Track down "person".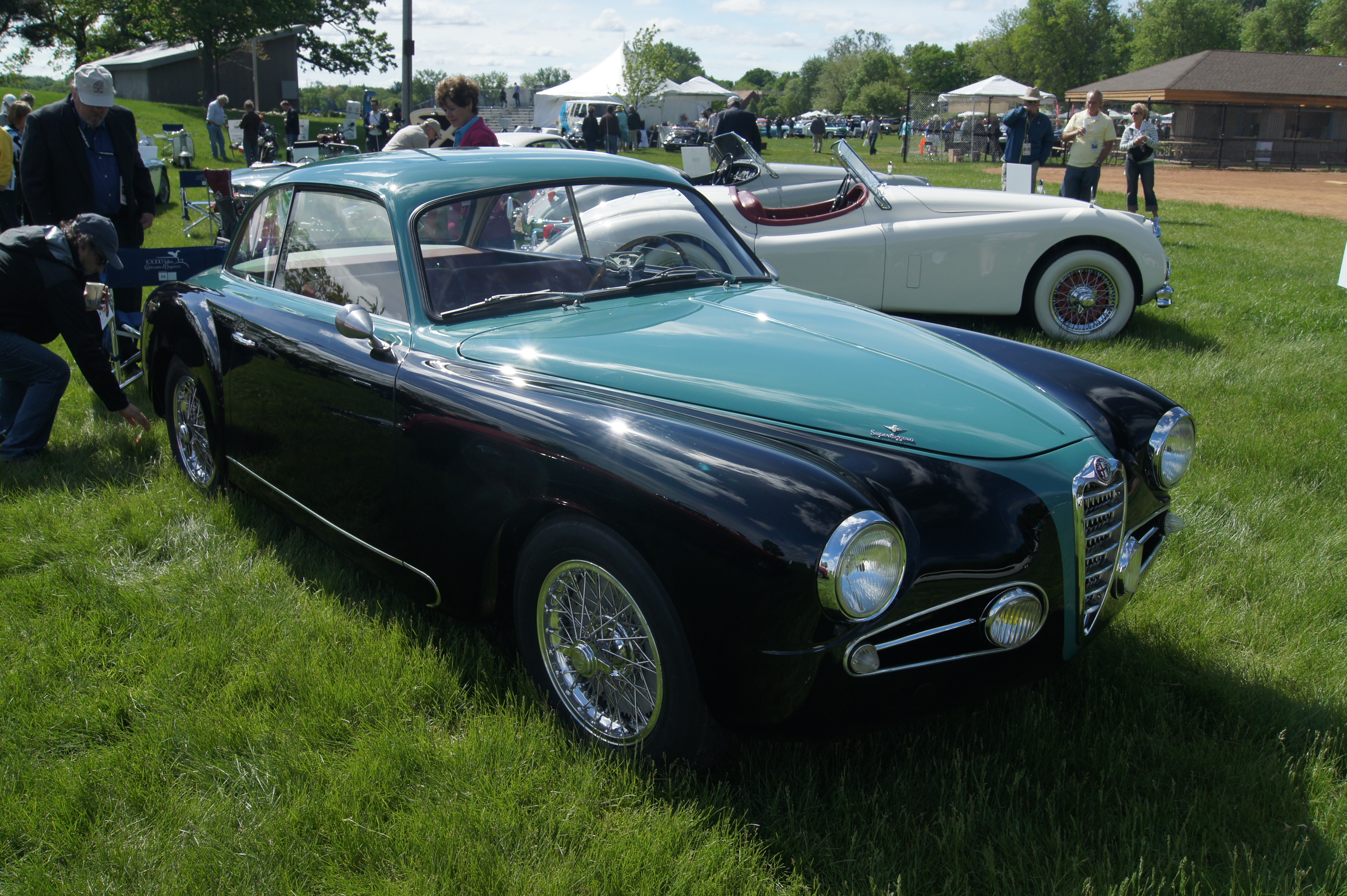
Tracked to 311, 26, 326, 59.
